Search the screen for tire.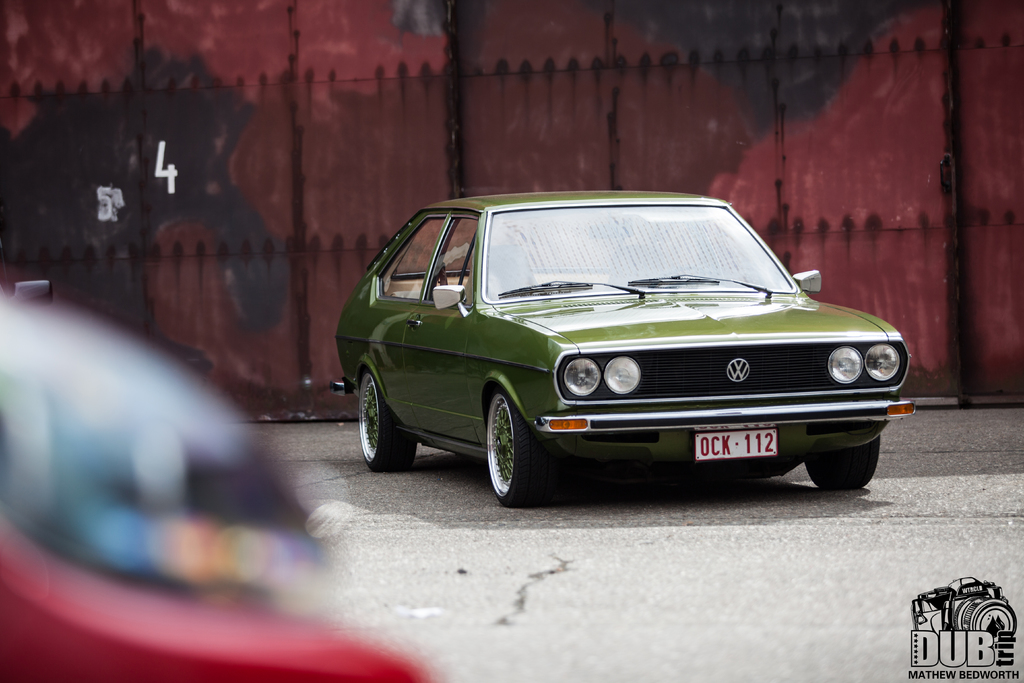
Found at 360/371/417/472.
